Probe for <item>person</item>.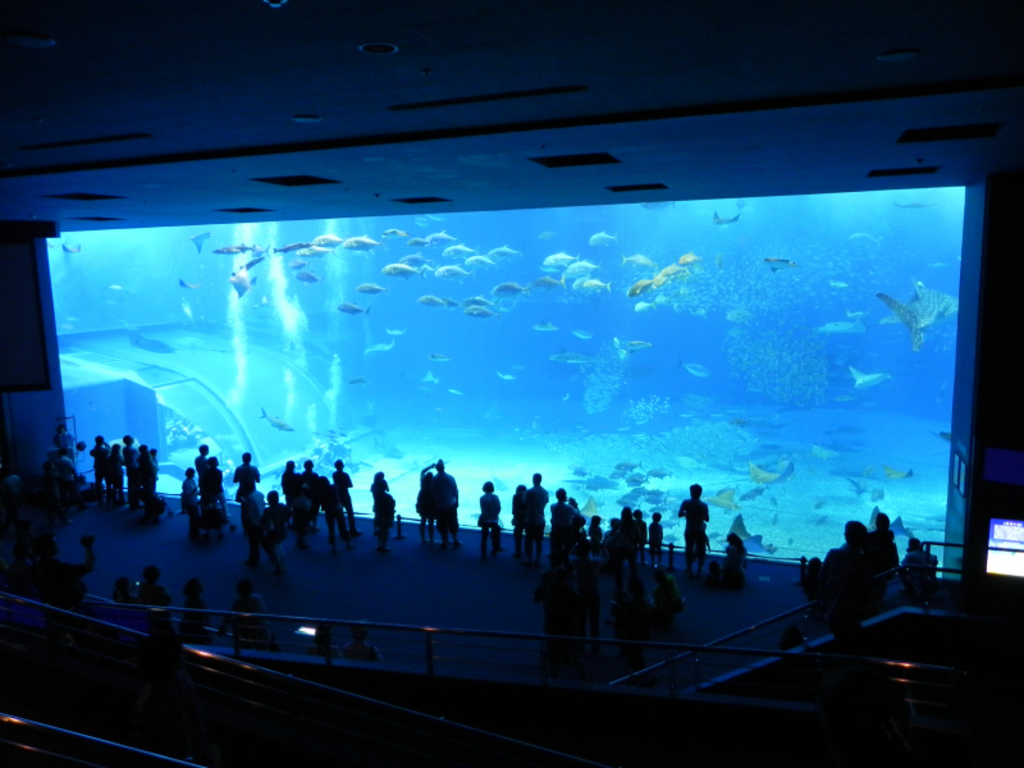
Probe result: bbox=[550, 485, 585, 548].
